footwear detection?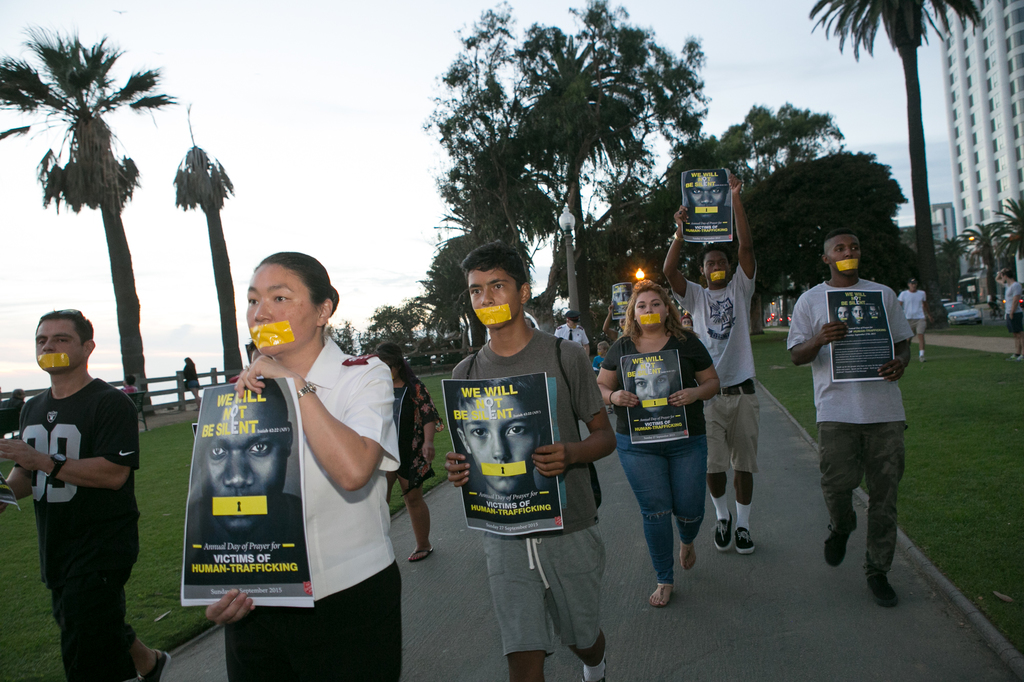
[x1=823, y1=523, x2=851, y2=569]
